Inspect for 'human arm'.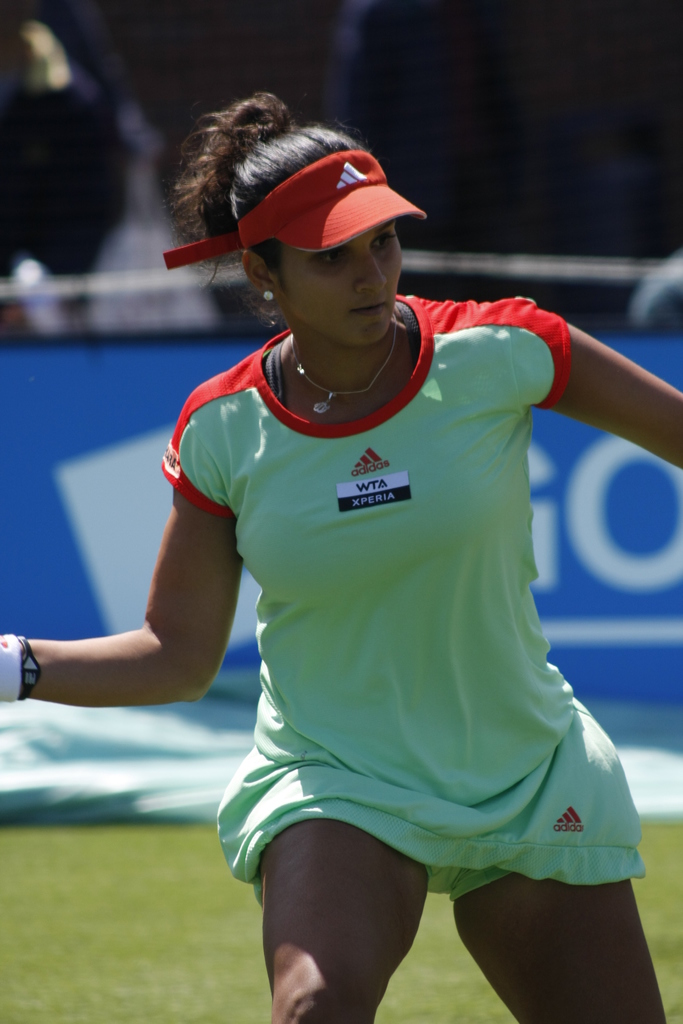
Inspection: (530, 310, 682, 487).
